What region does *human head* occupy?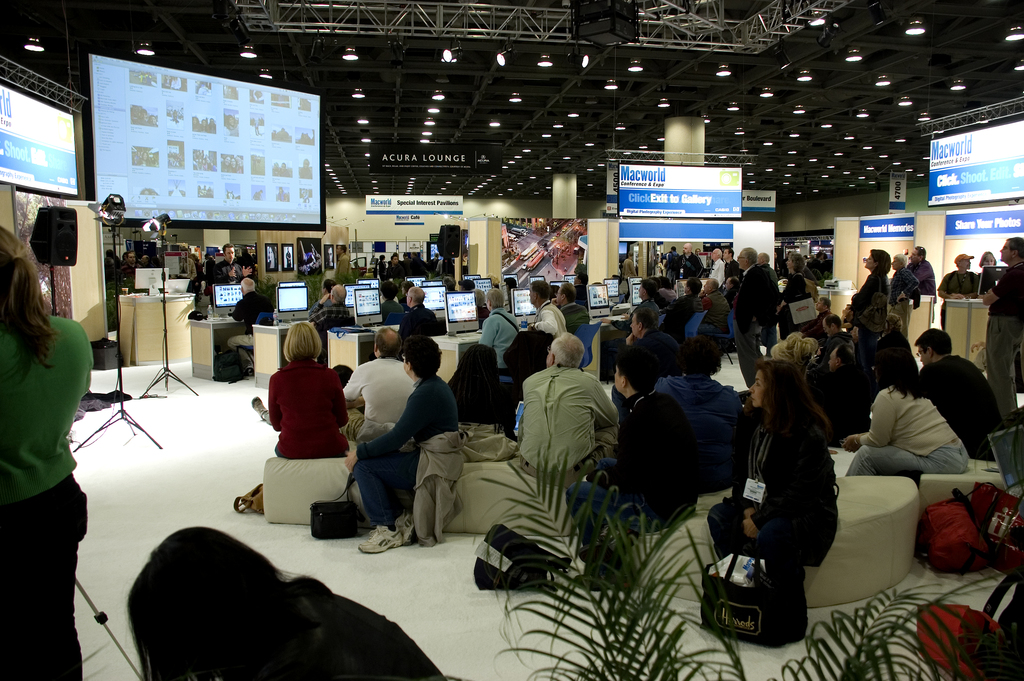
bbox=[737, 244, 755, 272].
